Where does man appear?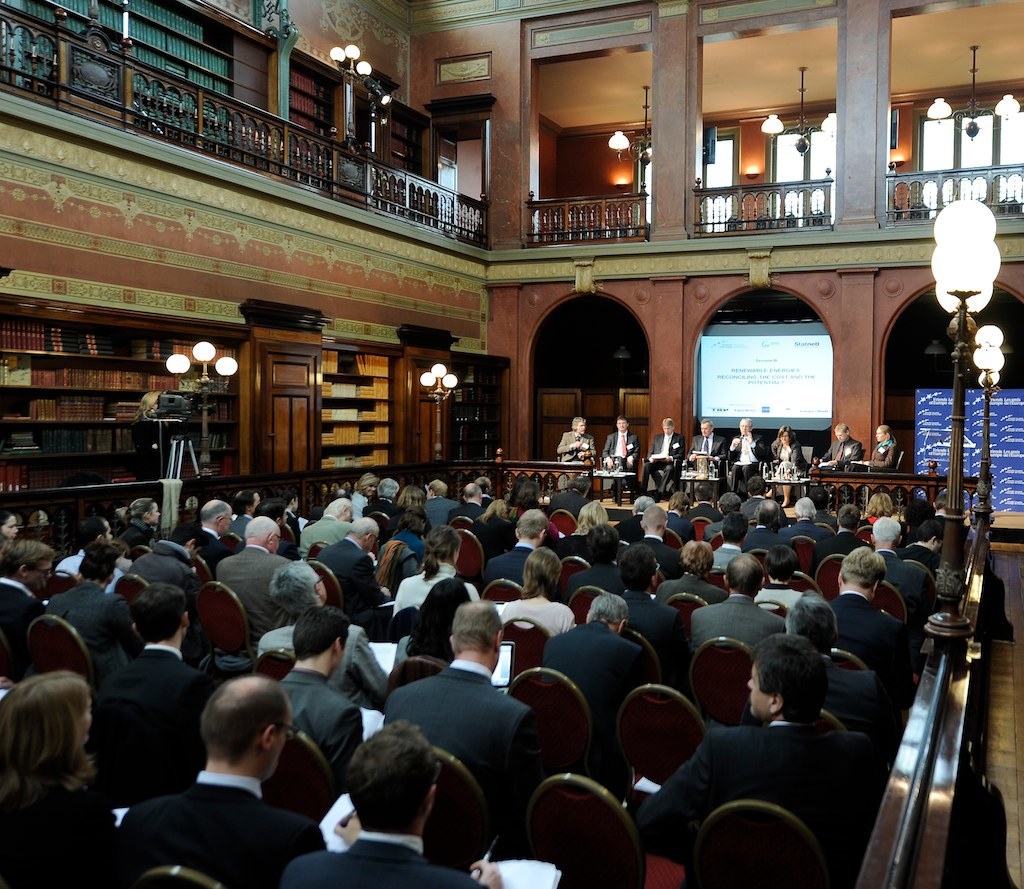
Appears at 870 517 935 619.
